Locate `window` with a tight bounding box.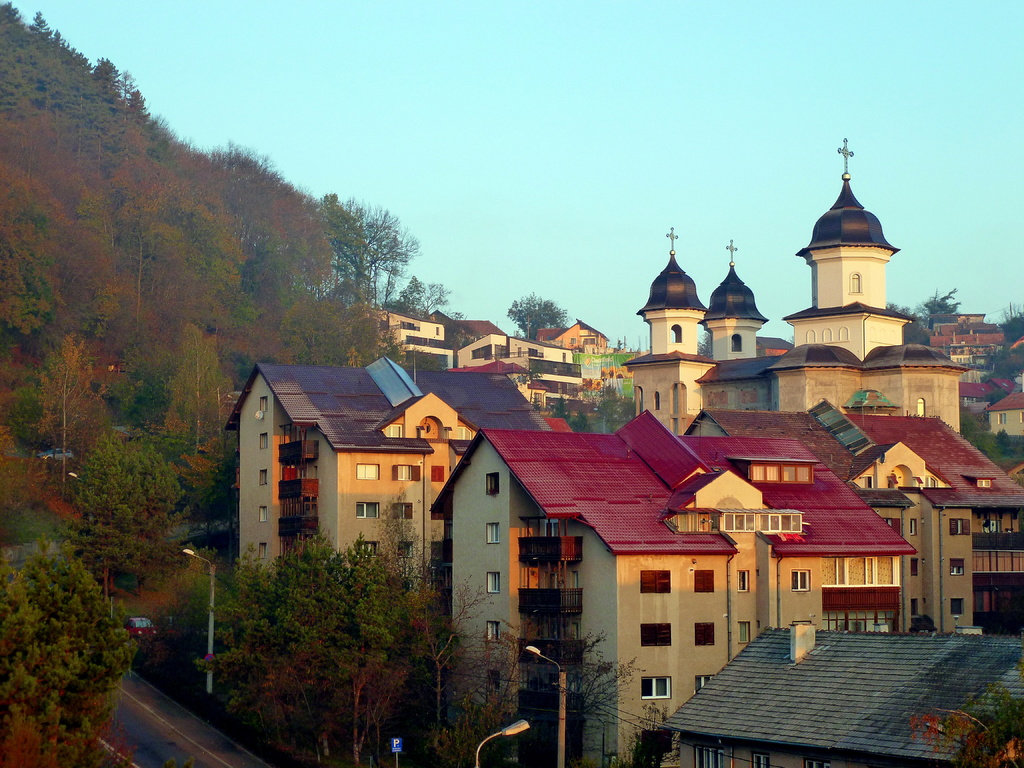
666, 511, 714, 539.
